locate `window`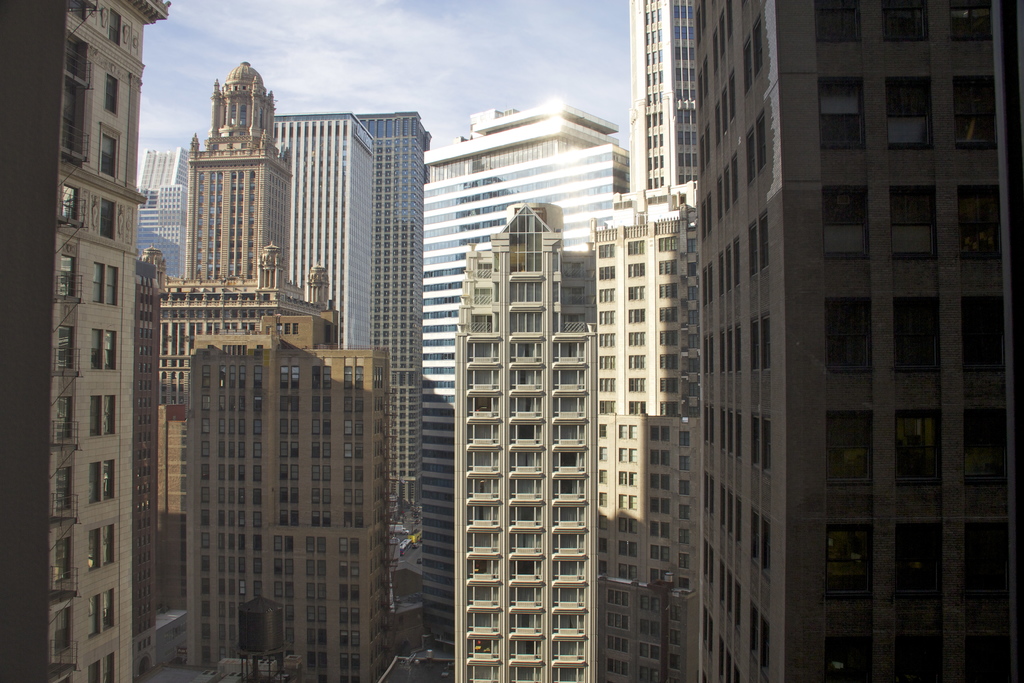
<box>105,457,118,500</box>
